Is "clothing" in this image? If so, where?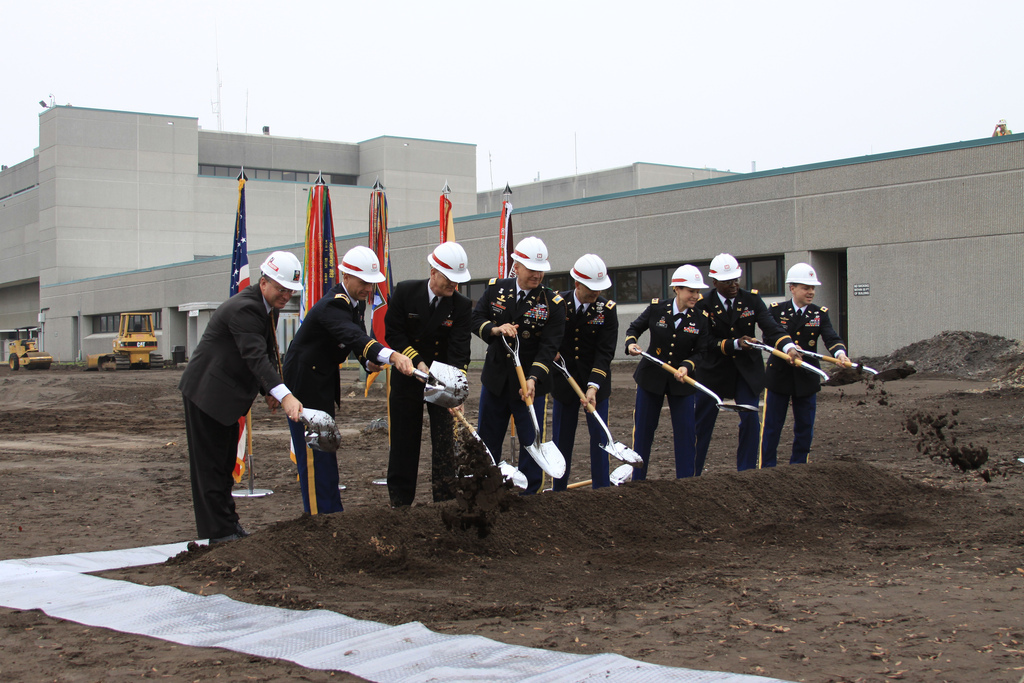
Yes, at select_region(756, 298, 849, 464).
